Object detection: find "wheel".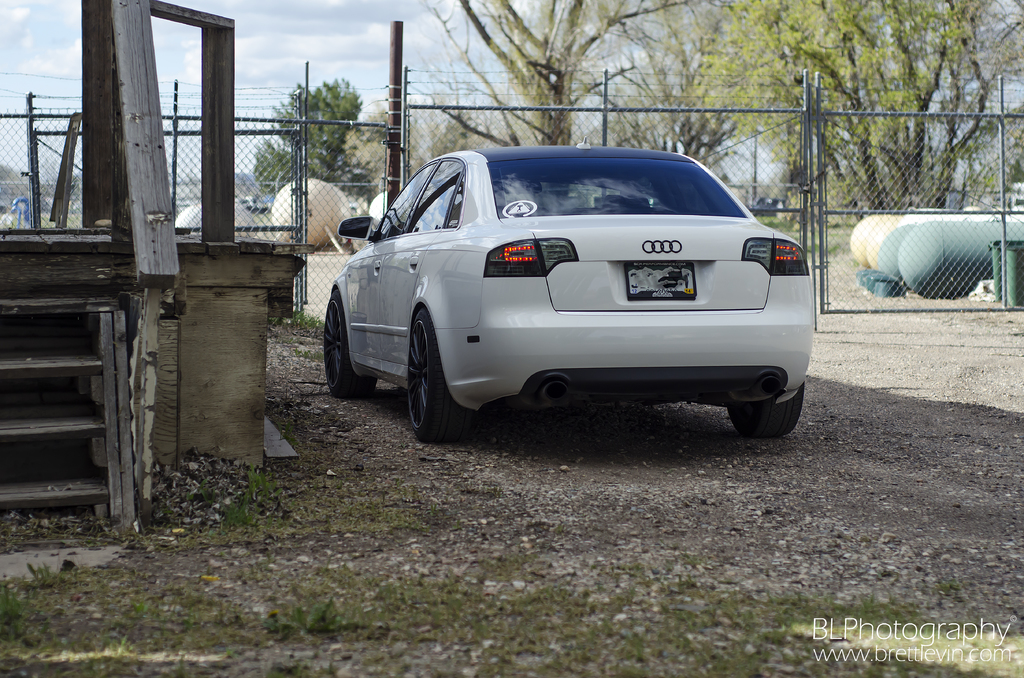
[left=404, top=307, right=476, bottom=446].
